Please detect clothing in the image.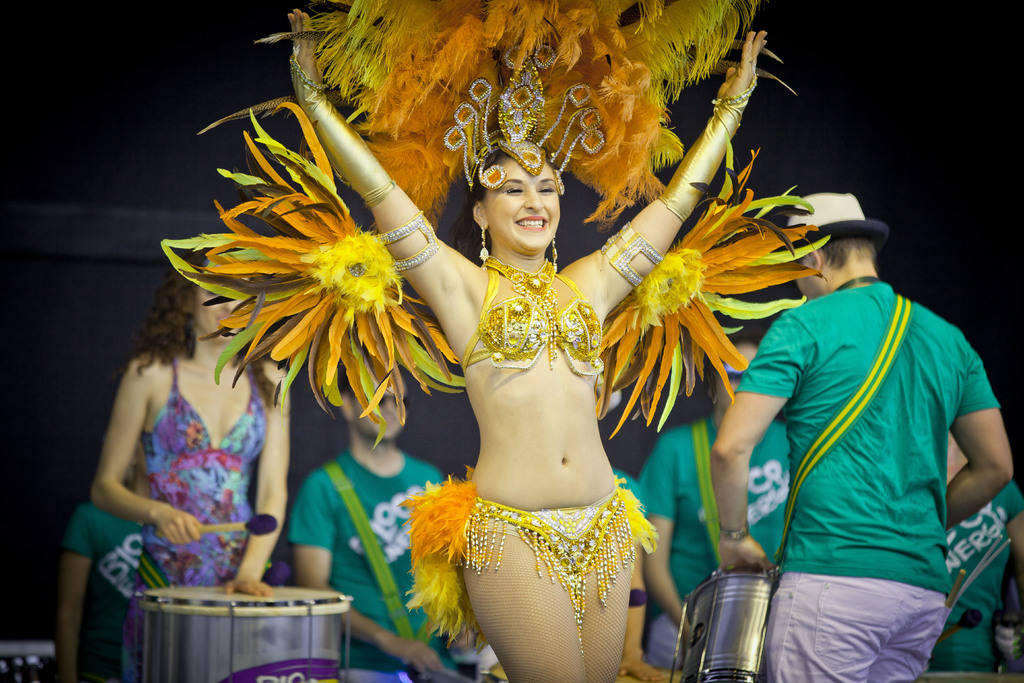
(x1=637, y1=420, x2=796, y2=671).
